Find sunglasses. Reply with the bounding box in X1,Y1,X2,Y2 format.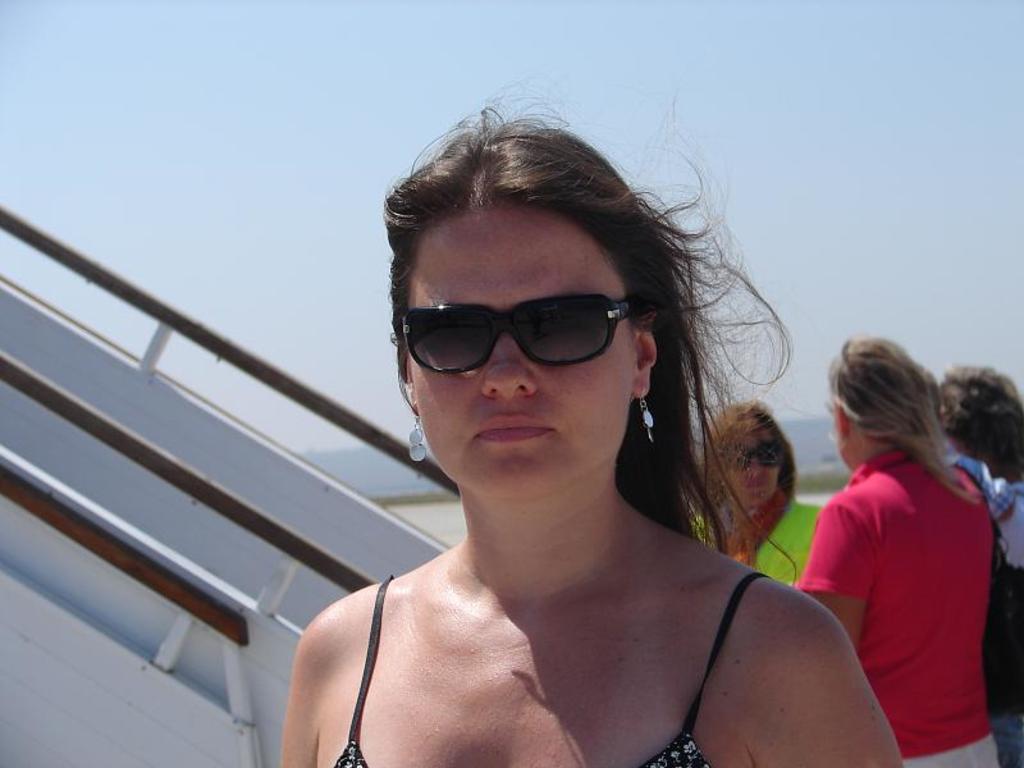
727,448,787,471.
